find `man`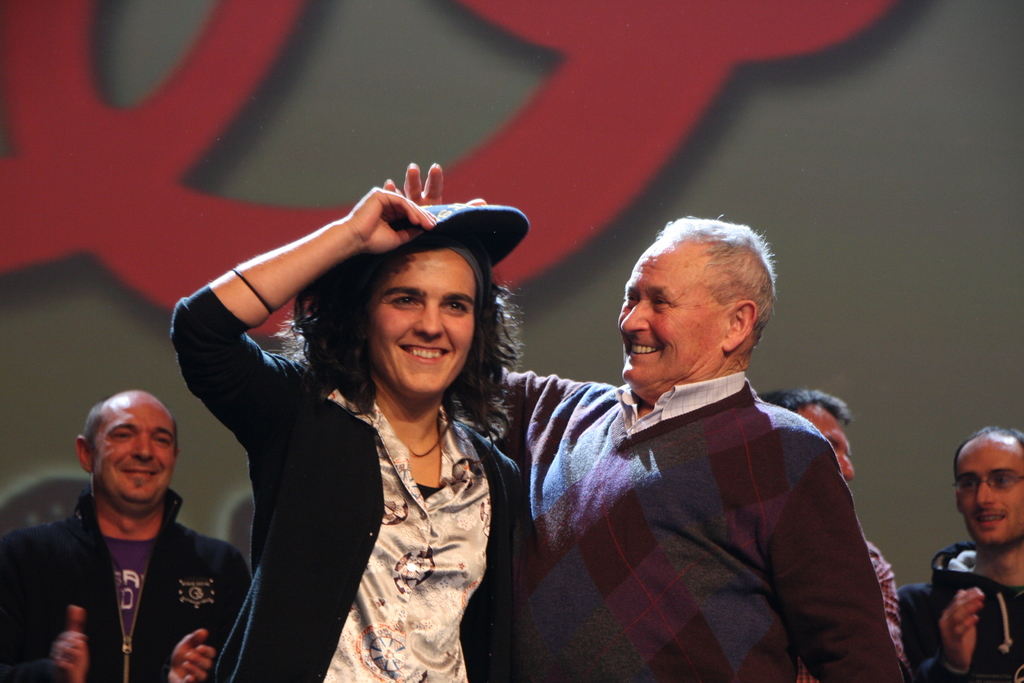
region(900, 411, 1023, 682)
